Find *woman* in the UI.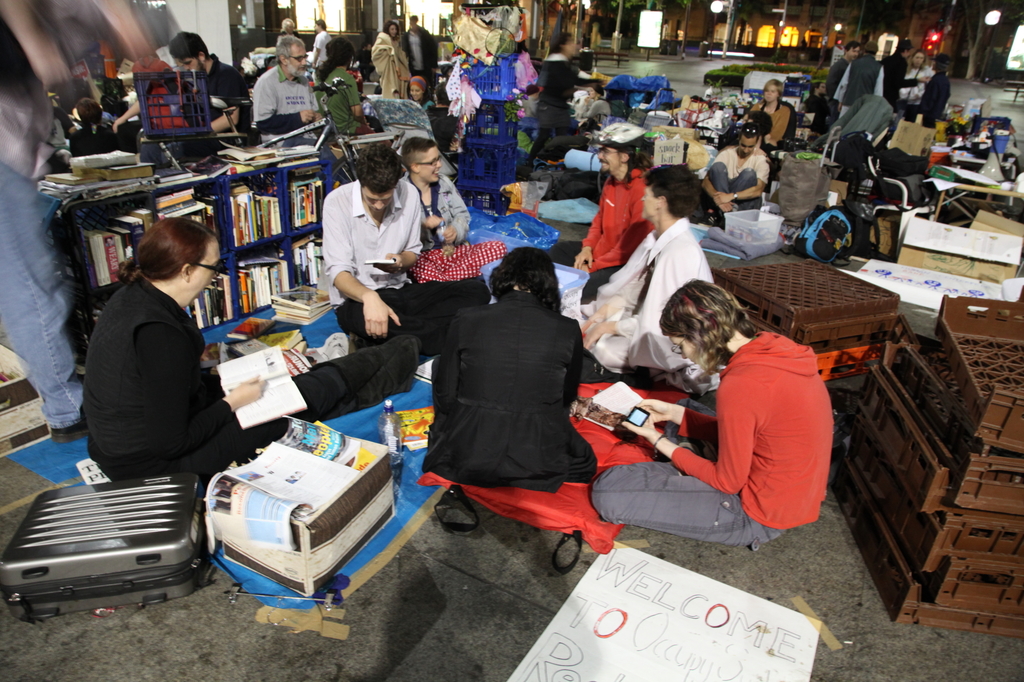
UI element at {"left": 85, "top": 215, "right": 426, "bottom": 489}.
